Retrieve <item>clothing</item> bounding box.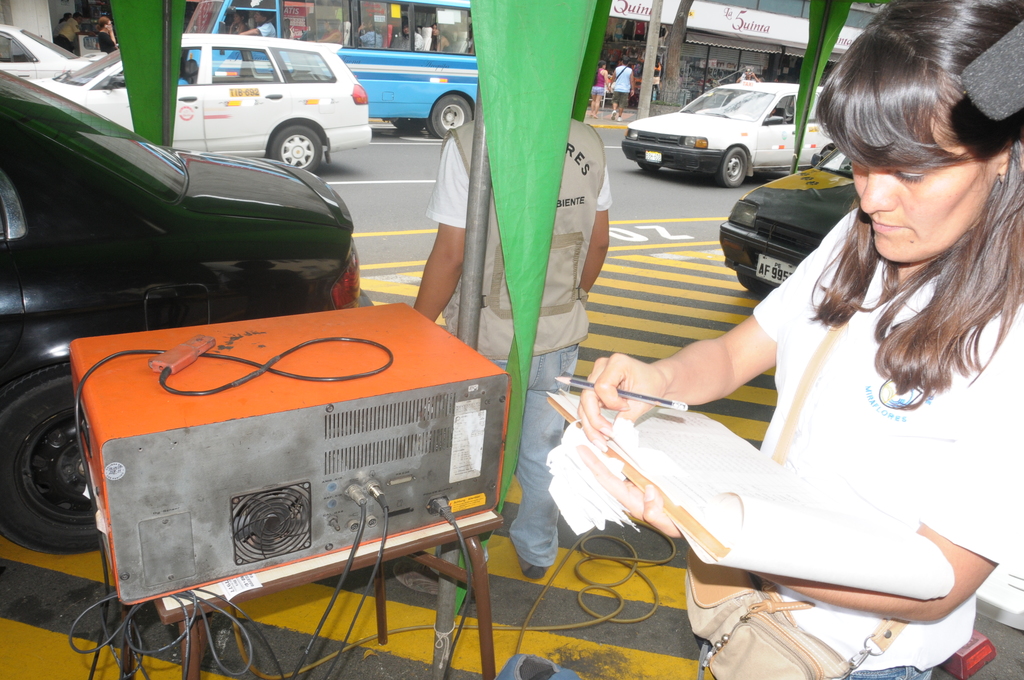
Bounding box: box(612, 67, 632, 109).
